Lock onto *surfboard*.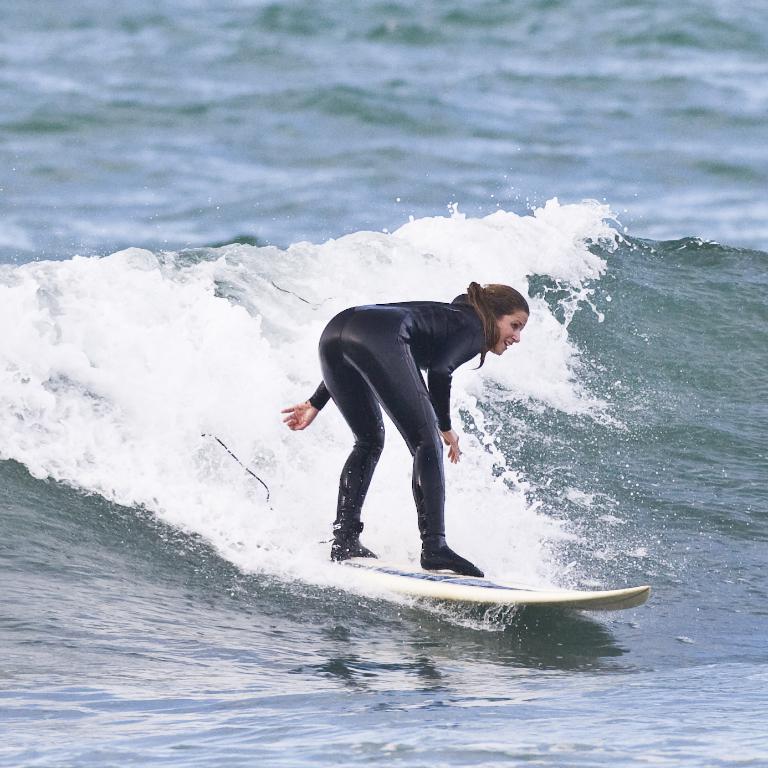
Locked: detection(311, 555, 655, 621).
